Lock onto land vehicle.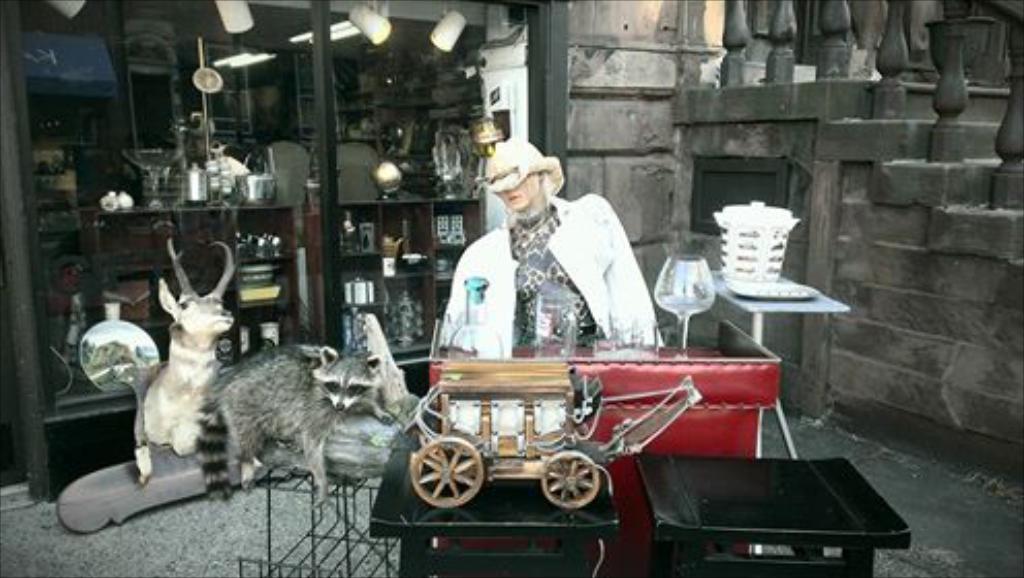
Locked: region(405, 353, 704, 508).
